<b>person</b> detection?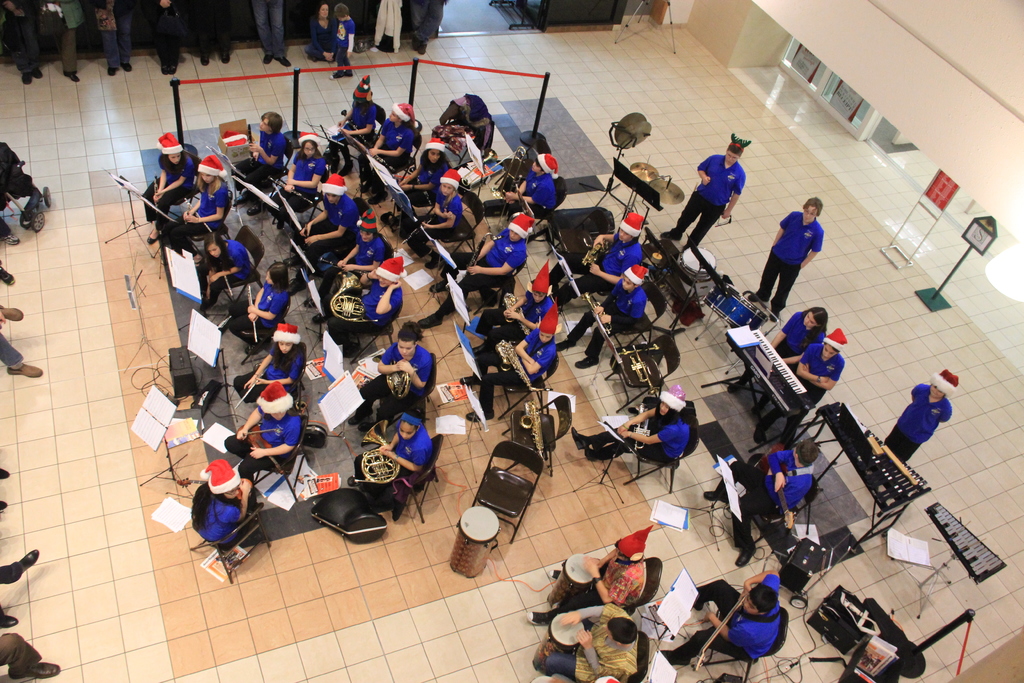
<box>0,626,63,682</box>
